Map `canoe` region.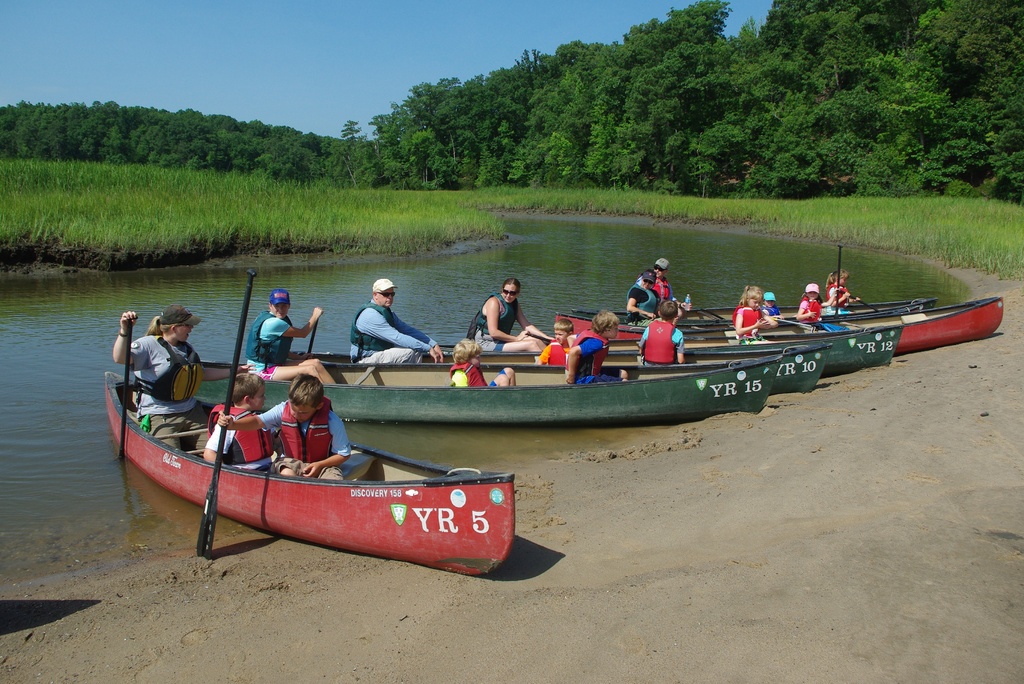
Mapped to select_region(442, 338, 829, 397).
